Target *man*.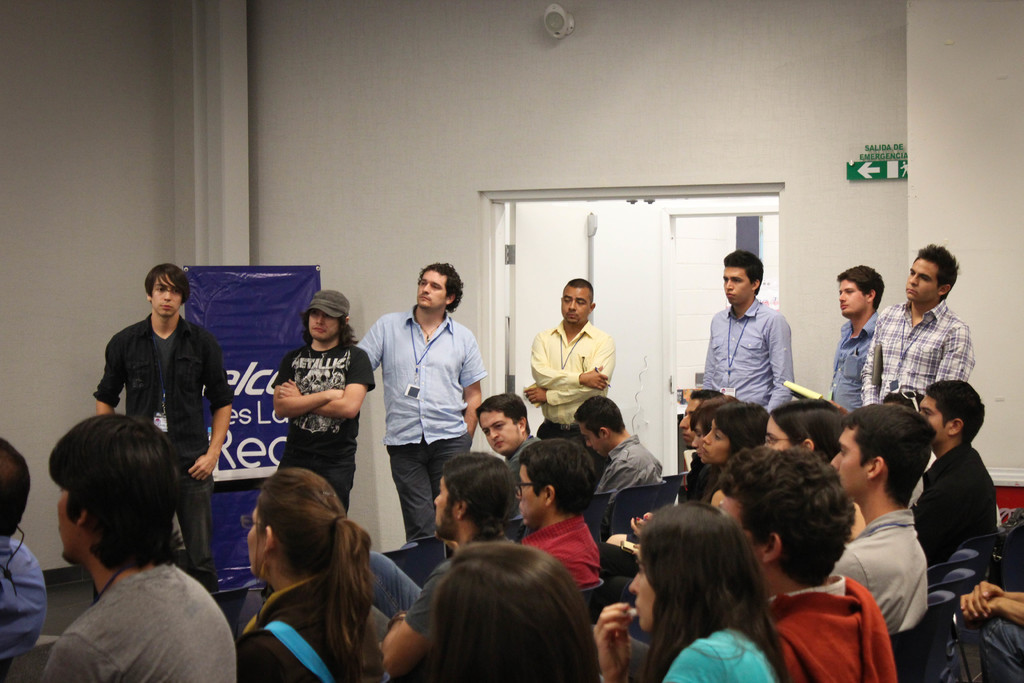
Target region: BBox(95, 265, 244, 589).
